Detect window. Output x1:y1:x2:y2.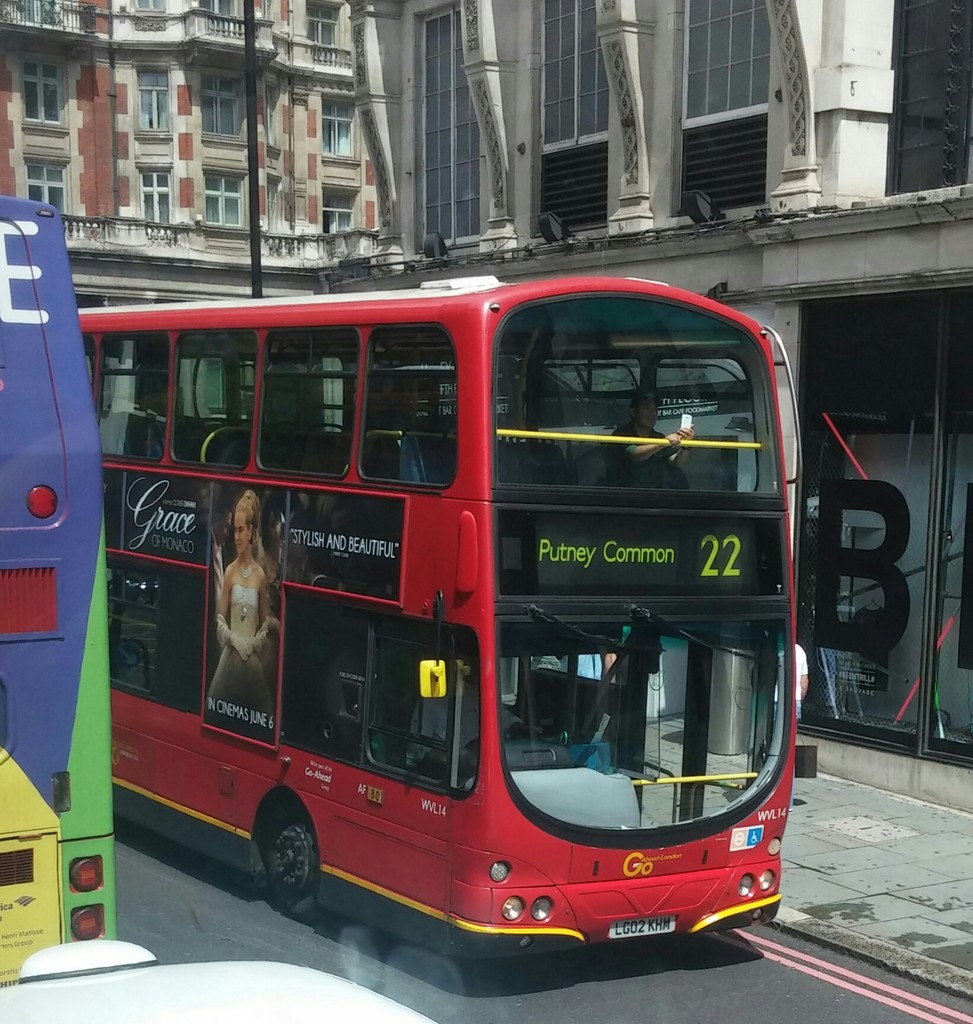
17:0:61:25.
